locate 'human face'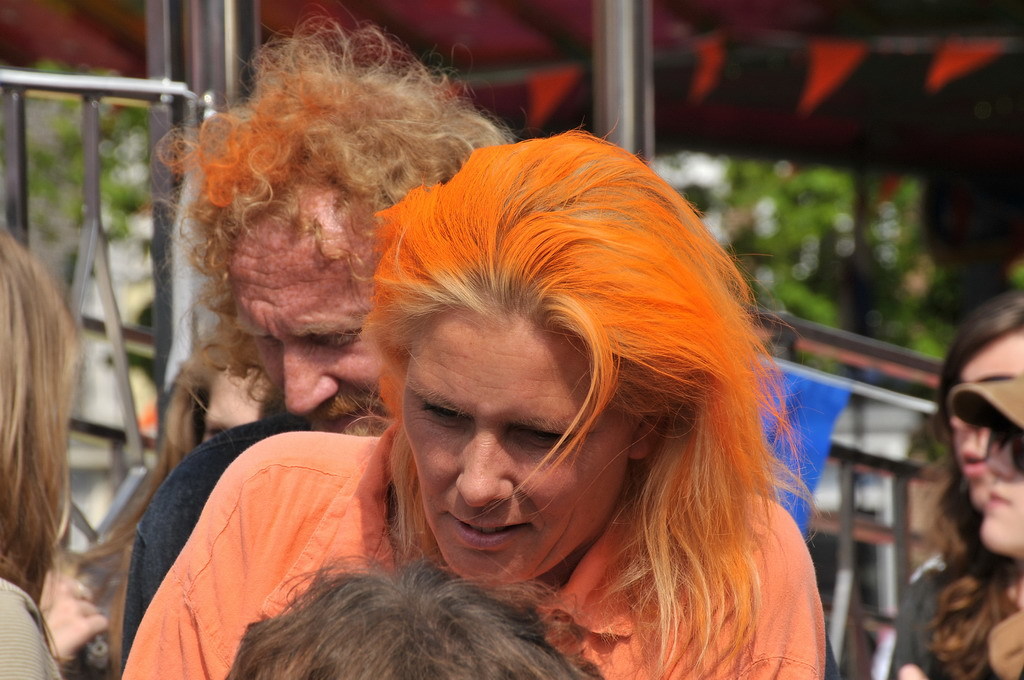
(left=200, top=374, right=265, bottom=445)
